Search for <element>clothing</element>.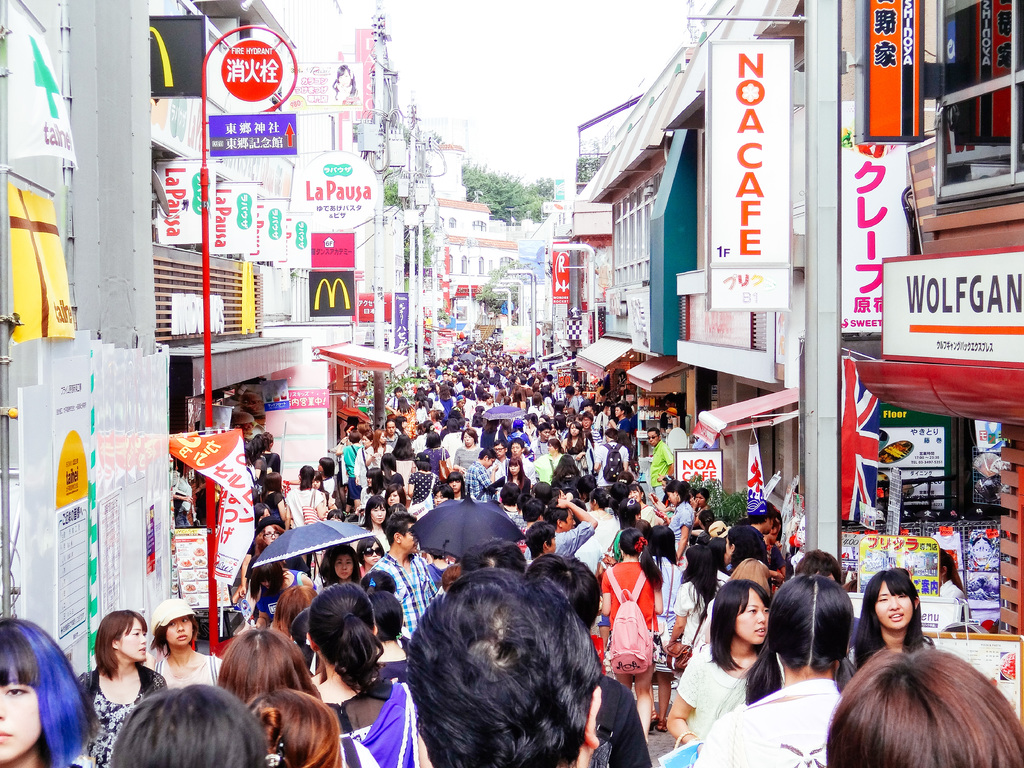
Found at box(647, 440, 673, 497).
